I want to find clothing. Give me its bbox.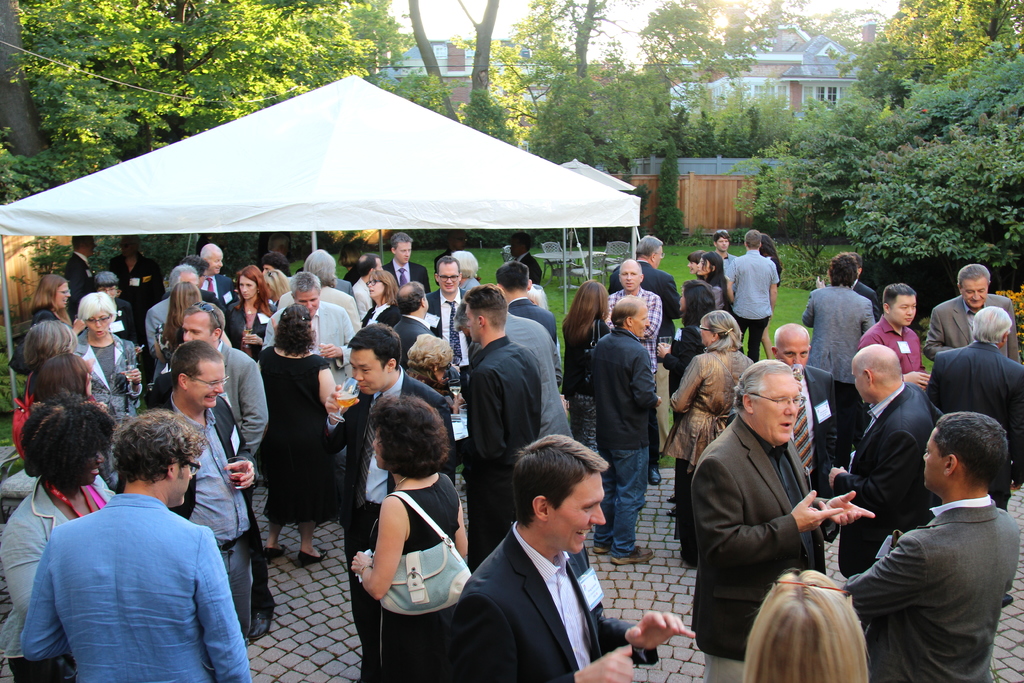
[left=20, top=302, right=79, bottom=336].
